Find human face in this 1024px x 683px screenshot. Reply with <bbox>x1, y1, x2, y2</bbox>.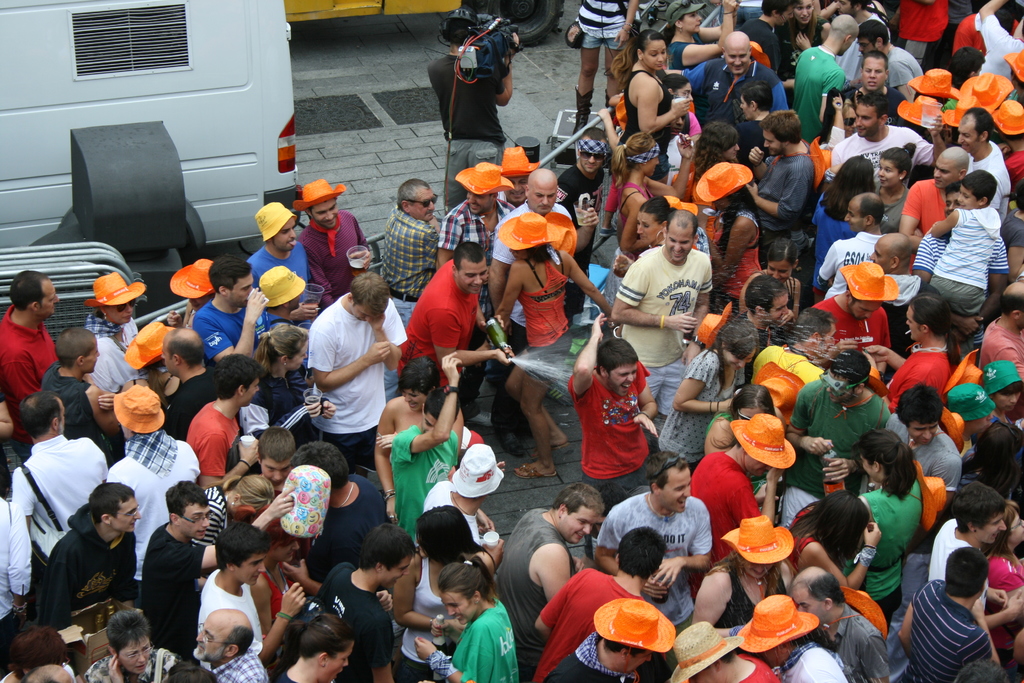
<bbox>975, 516, 1005, 541</bbox>.
